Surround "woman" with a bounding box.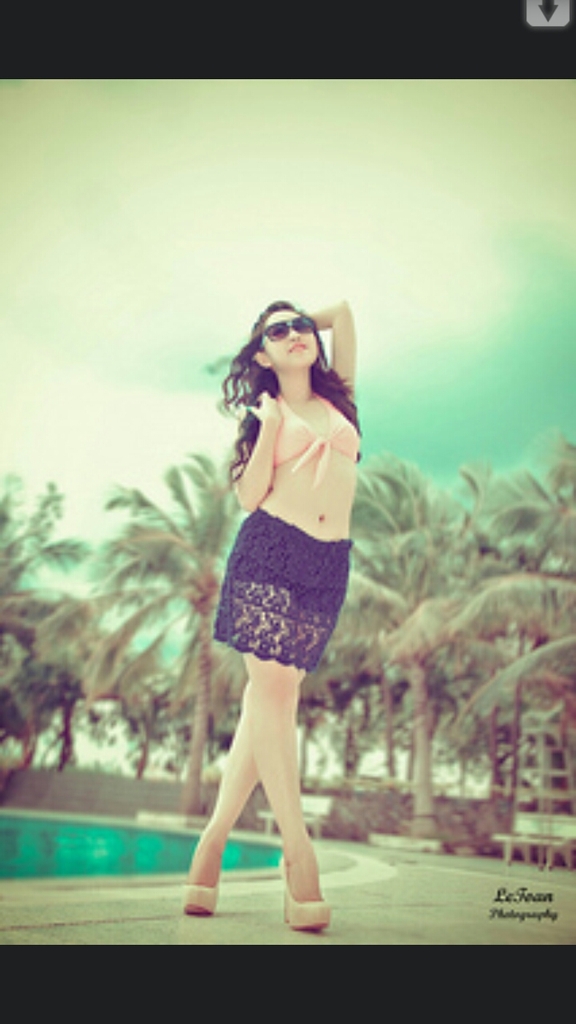
crop(186, 277, 368, 787).
